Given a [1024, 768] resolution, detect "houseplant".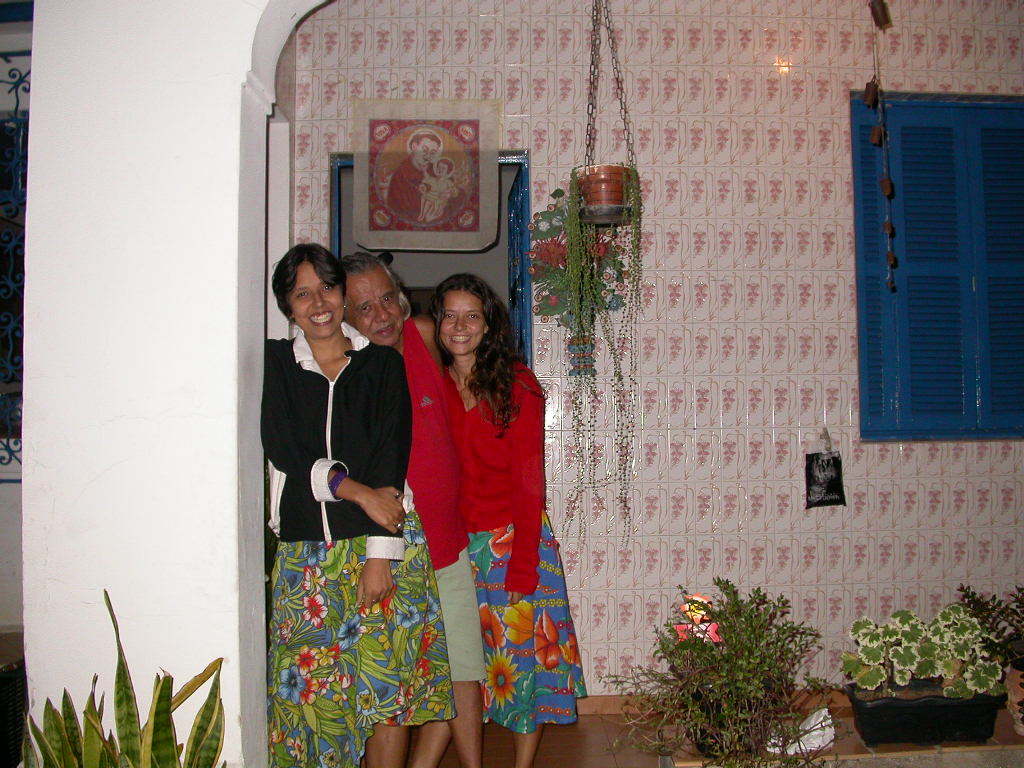
577/155/650/544.
